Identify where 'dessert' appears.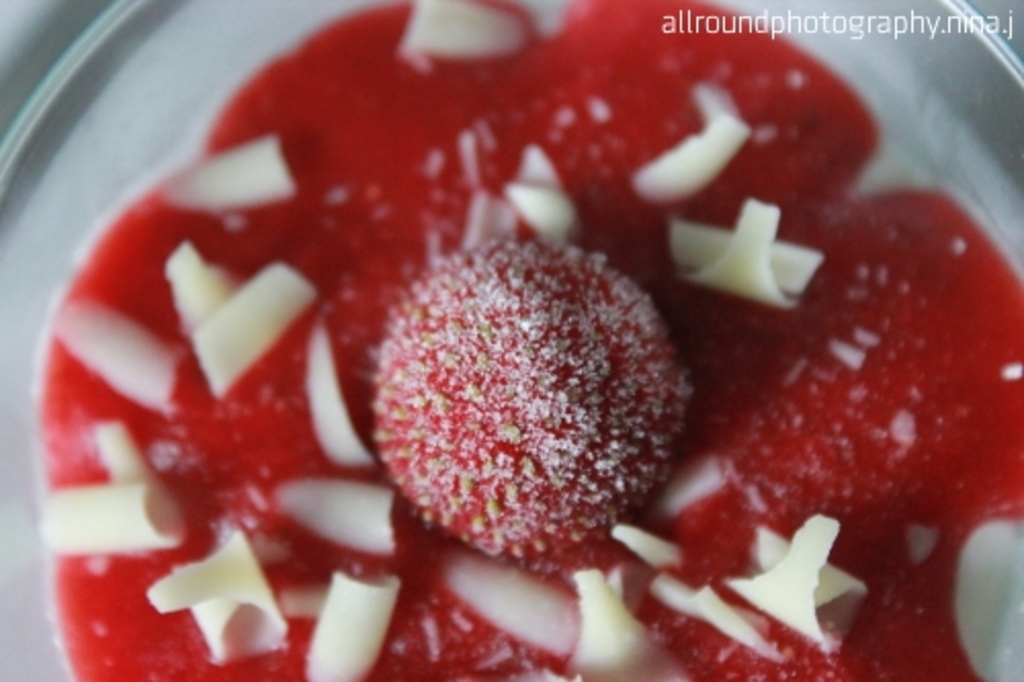
Appears at (left=35, top=0, right=1022, bottom=680).
